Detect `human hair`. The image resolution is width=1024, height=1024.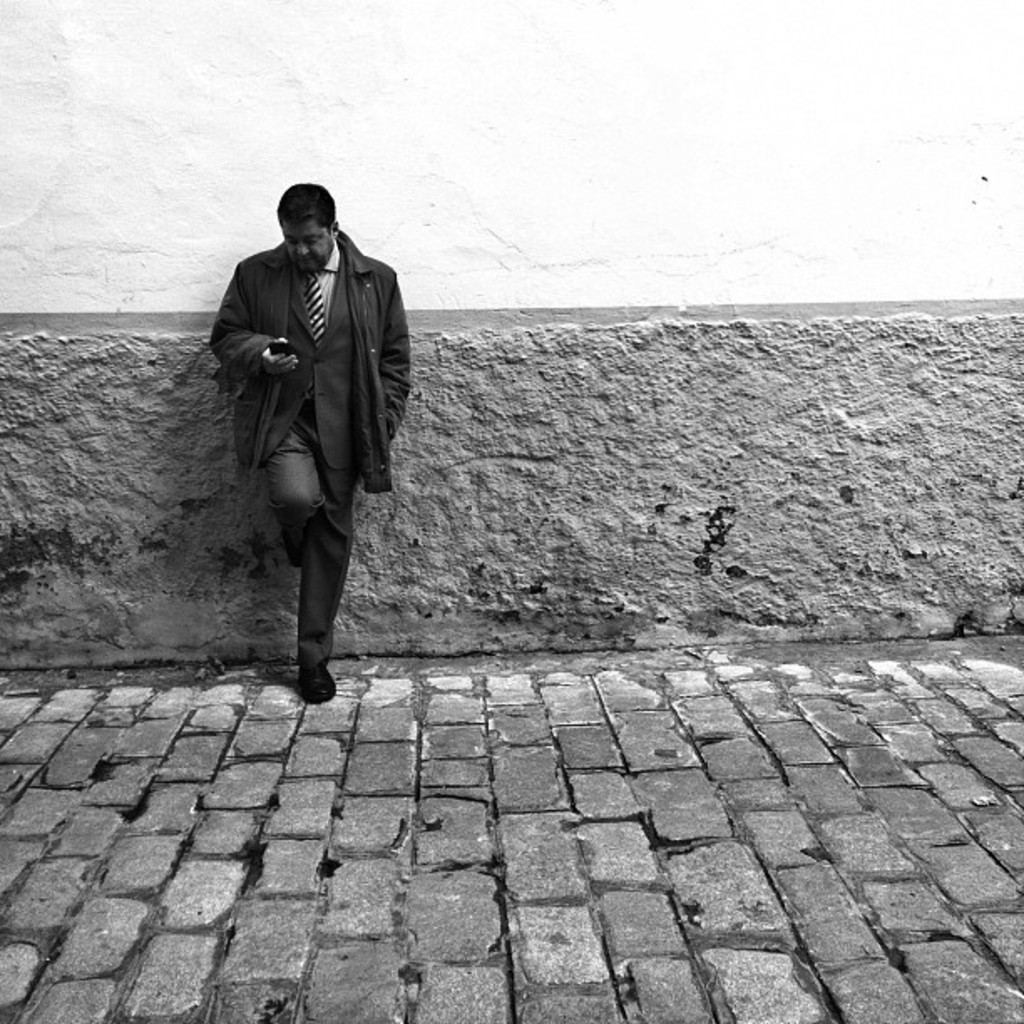
BBox(273, 177, 333, 228).
